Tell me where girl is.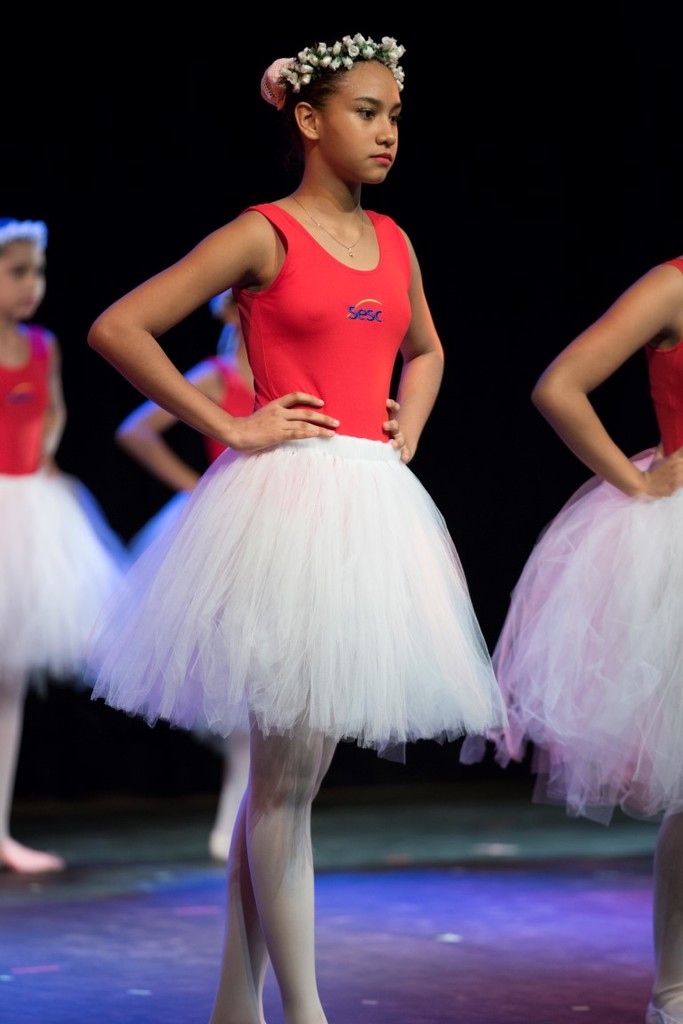
girl is at <region>84, 29, 496, 1023</region>.
